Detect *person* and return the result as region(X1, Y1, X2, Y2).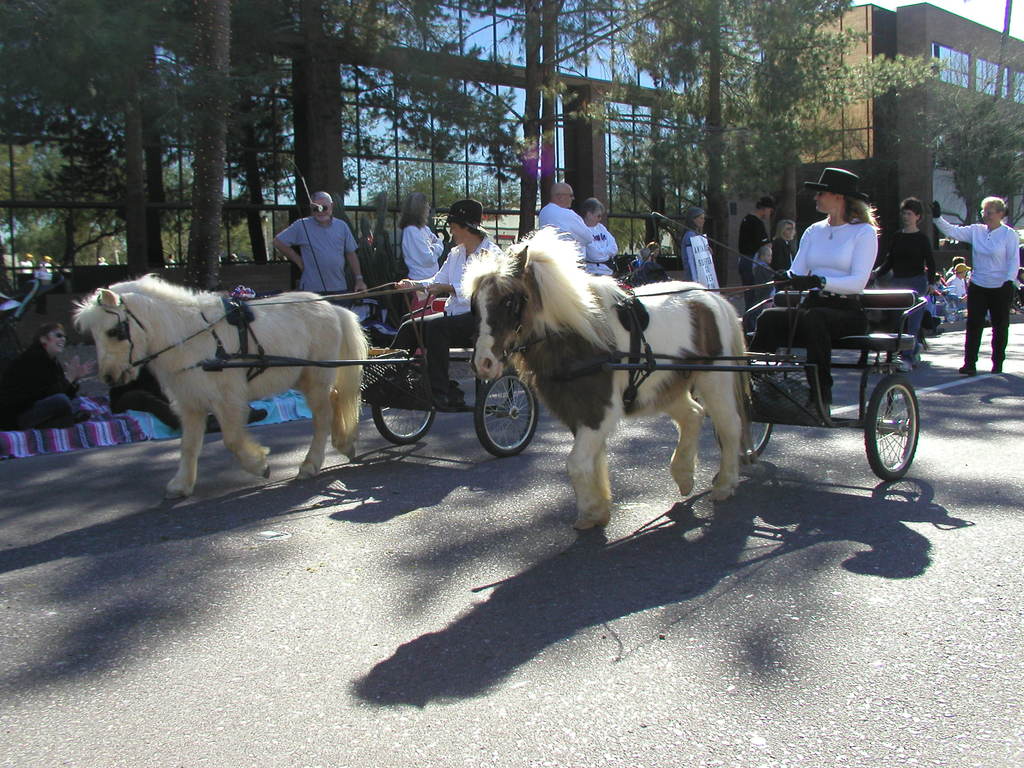
region(532, 173, 607, 282).
